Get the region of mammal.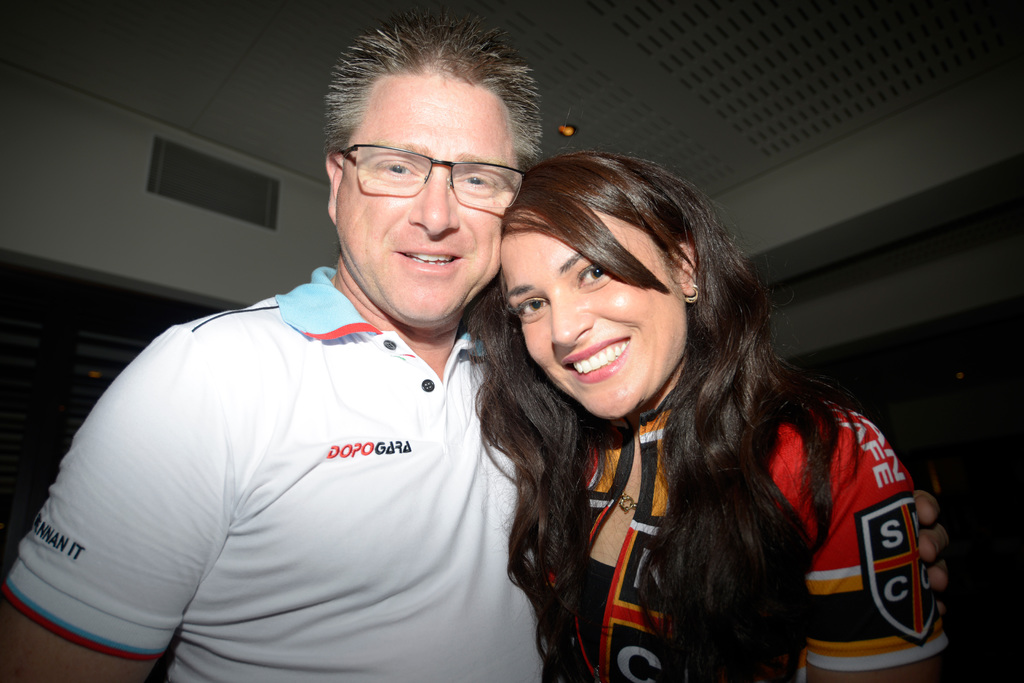
x1=435 y1=129 x2=951 y2=679.
